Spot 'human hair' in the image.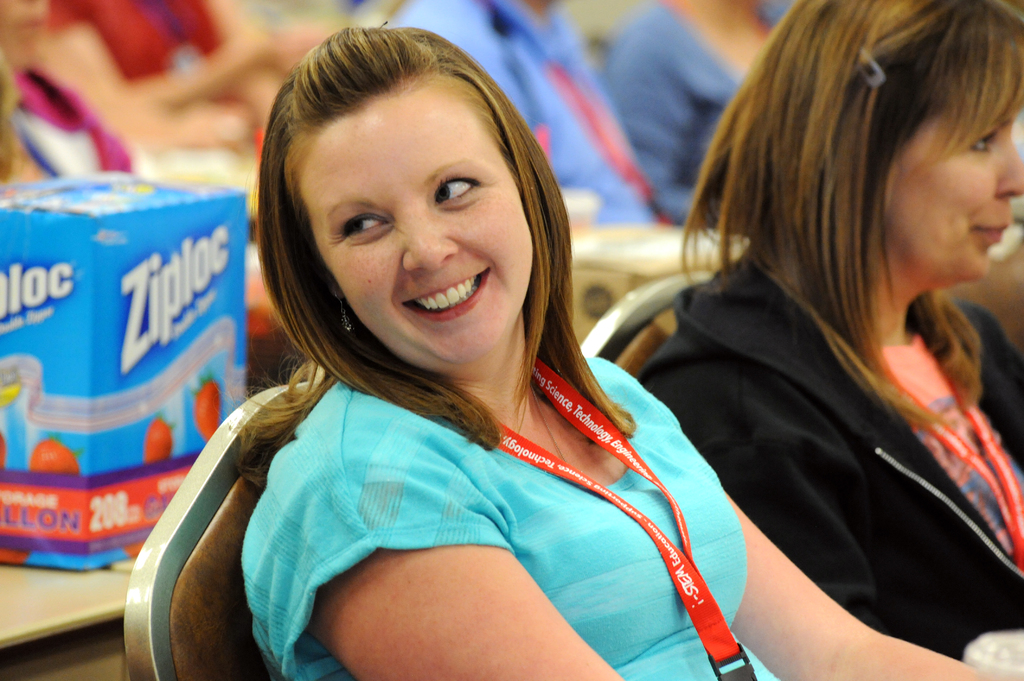
'human hair' found at left=710, top=0, right=1009, bottom=429.
